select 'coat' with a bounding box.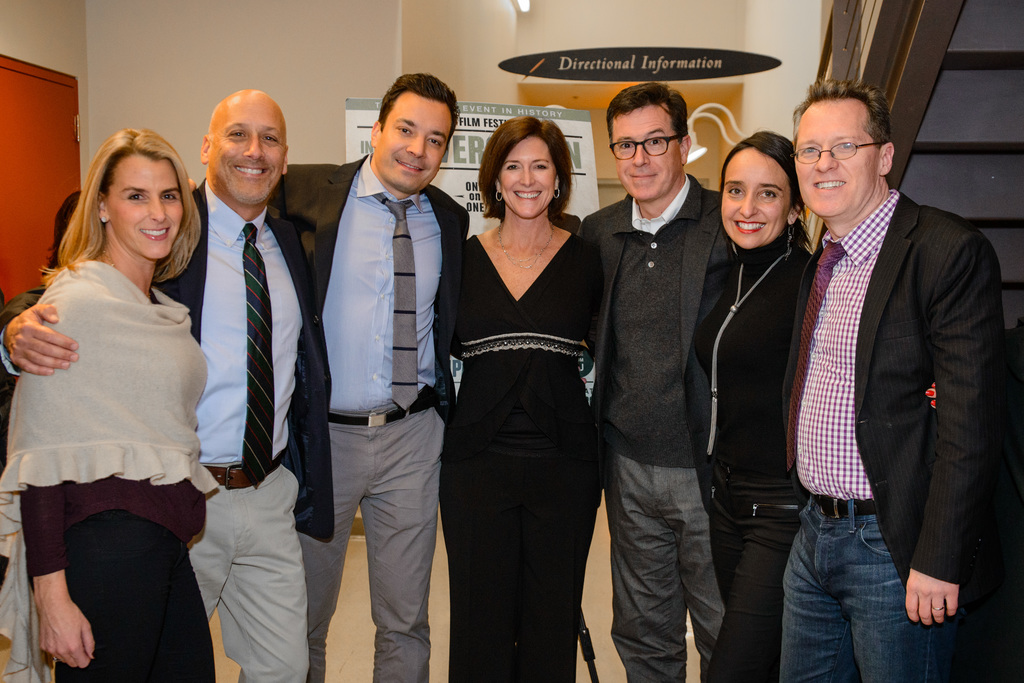
(263, 150, 469, 547).
